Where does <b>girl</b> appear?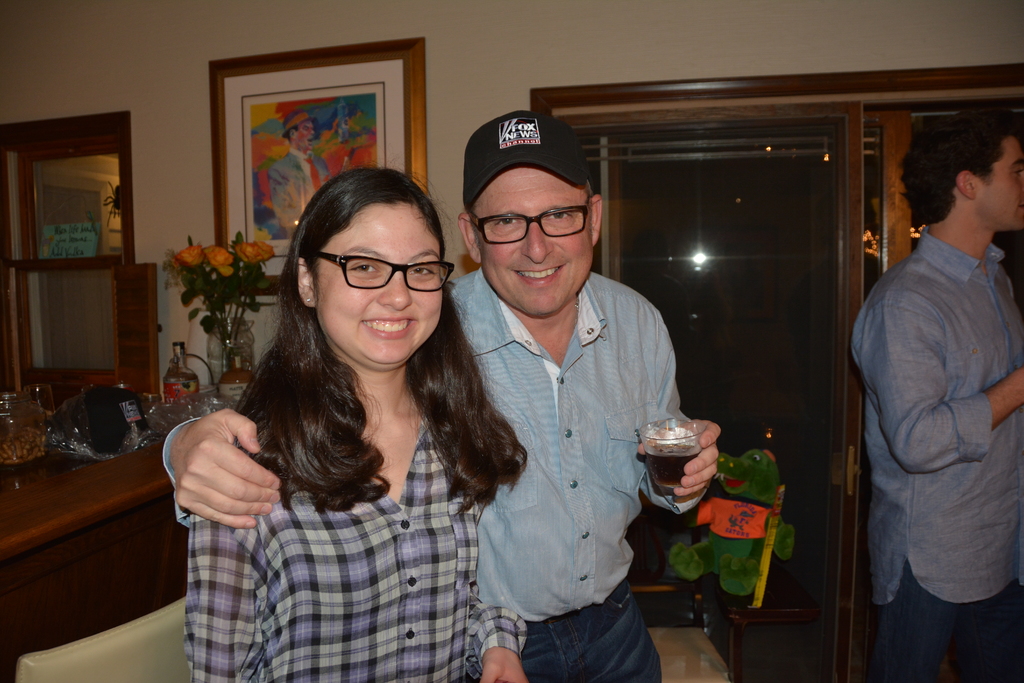
Appears at region(182, 163, 533, 682).
